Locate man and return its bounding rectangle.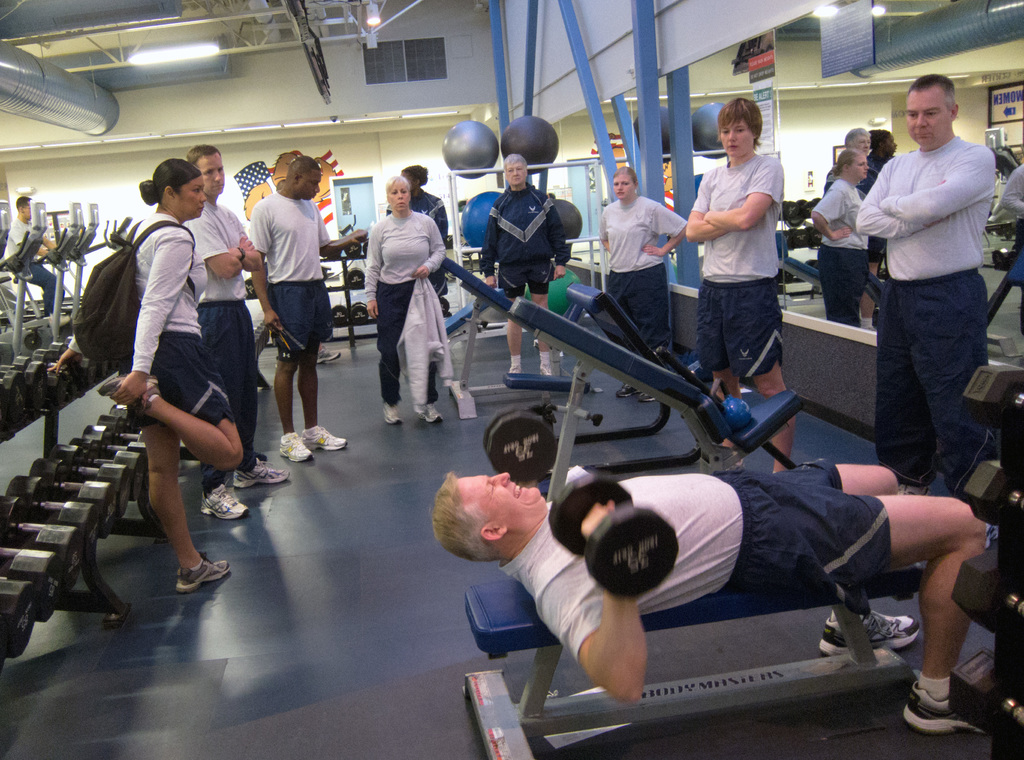
rect(194, 143, 290, 519).
